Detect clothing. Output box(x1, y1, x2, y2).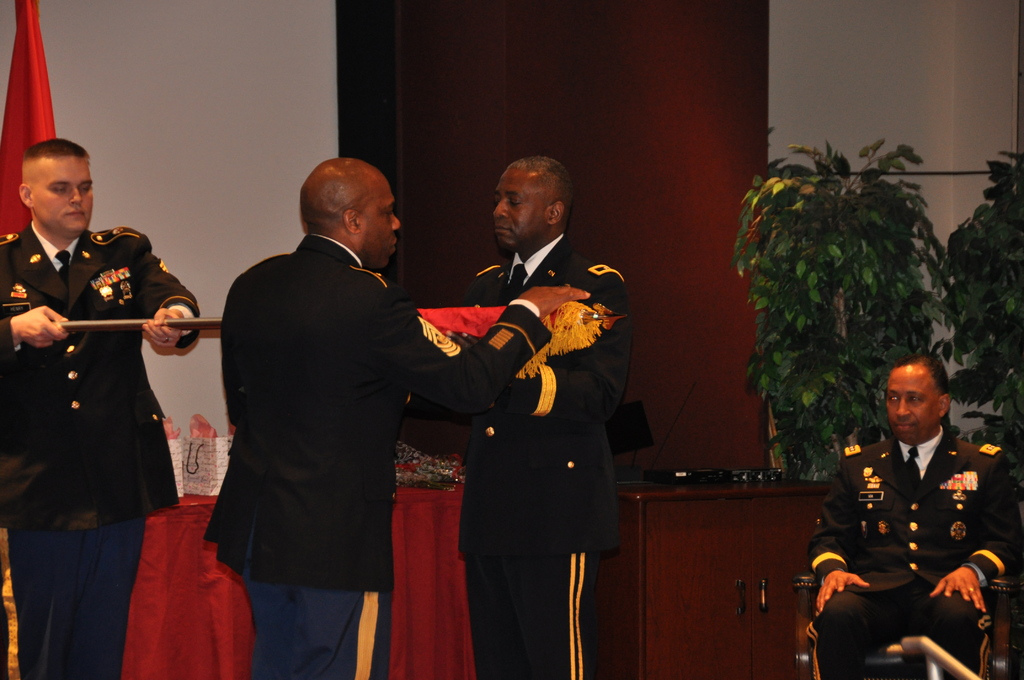
box(808, 424, 1020, 679).
